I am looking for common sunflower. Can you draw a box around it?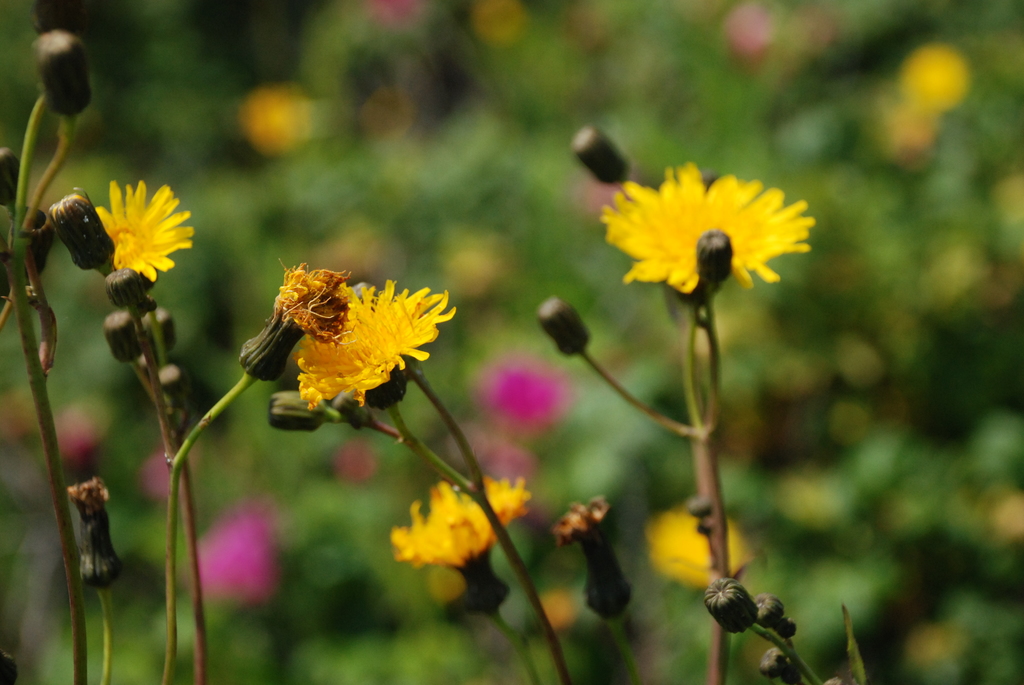
Sure, the bounding box is x1=637, y1=509, x2=744, y2=585.
